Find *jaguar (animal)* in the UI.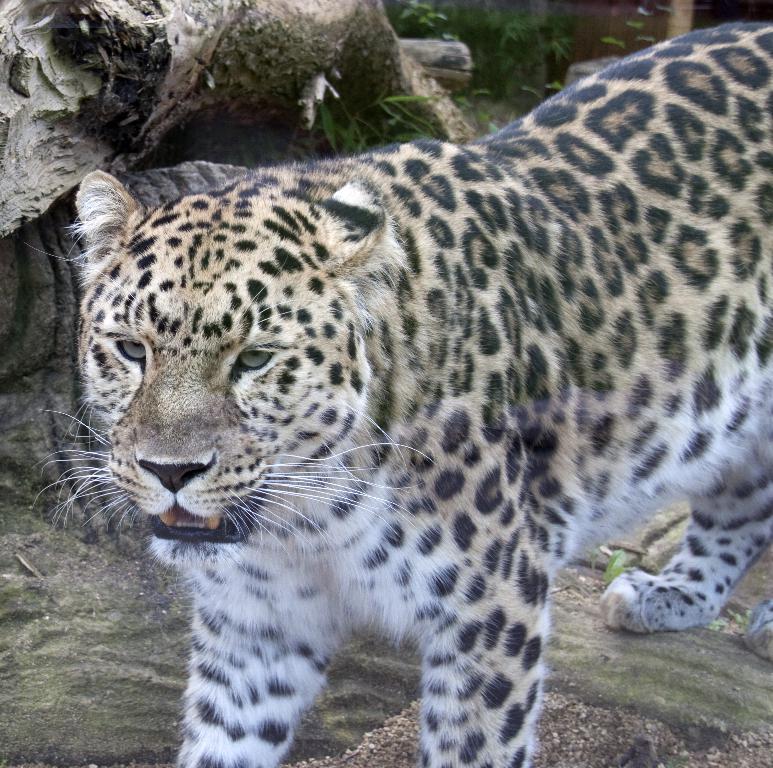
UI element at l=26, t=21, r=772, b=767.
